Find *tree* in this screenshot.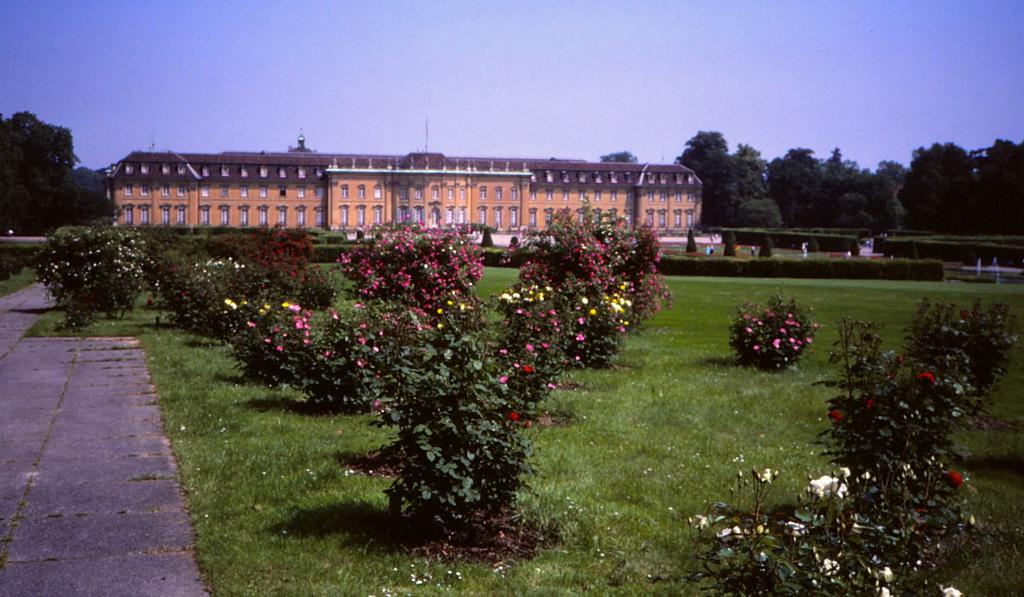
The bounding box for *tree* is region(675, 127, 727, 226).
